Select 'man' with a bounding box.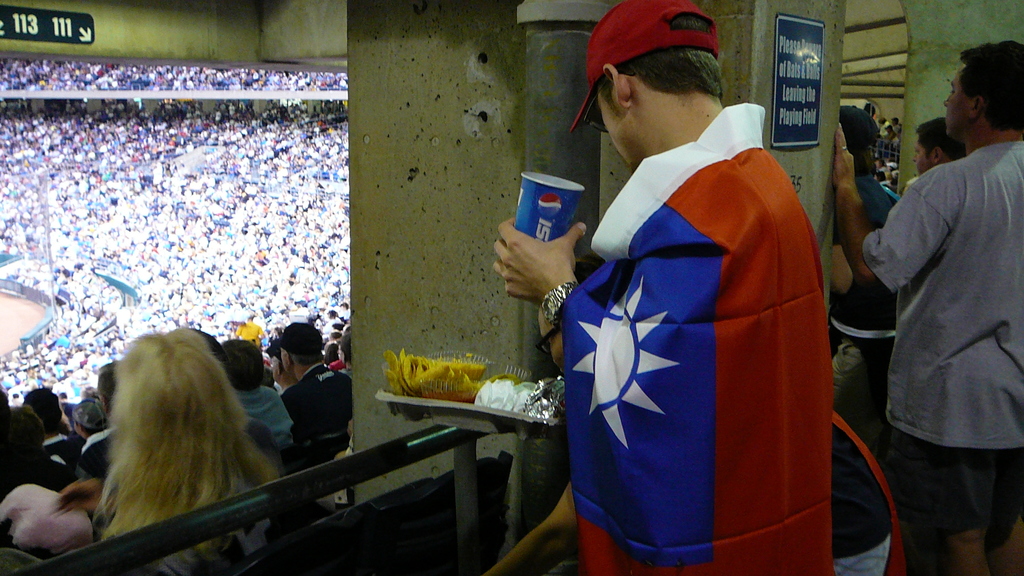
<box>268,342,303,392</box>.
